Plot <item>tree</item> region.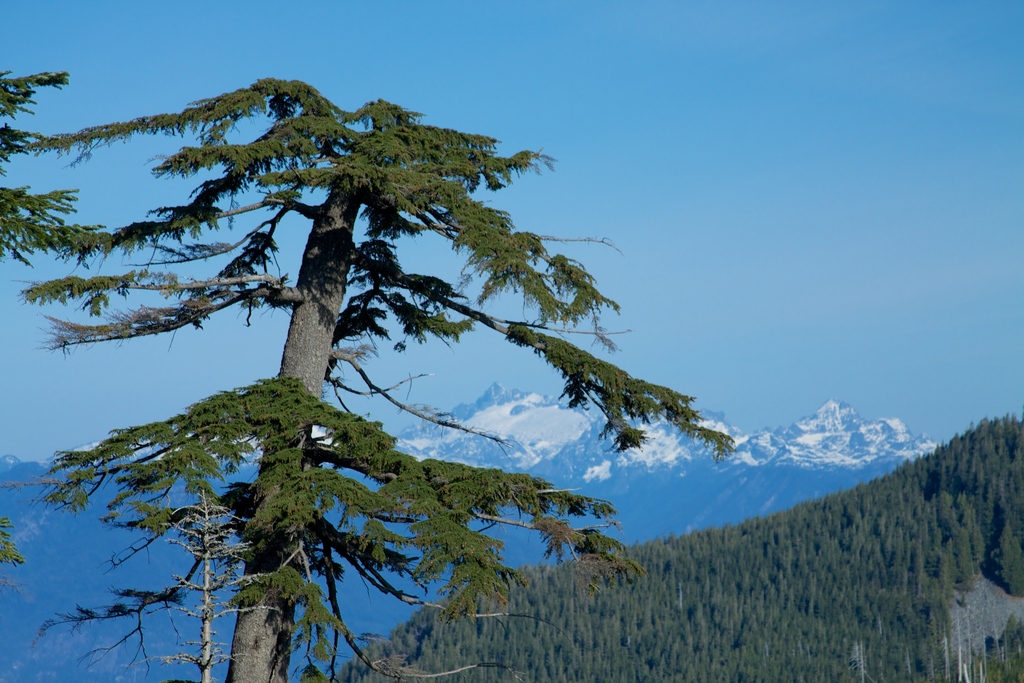
Plotted at x1=328, y1=406, x2=1023, y2=682.
